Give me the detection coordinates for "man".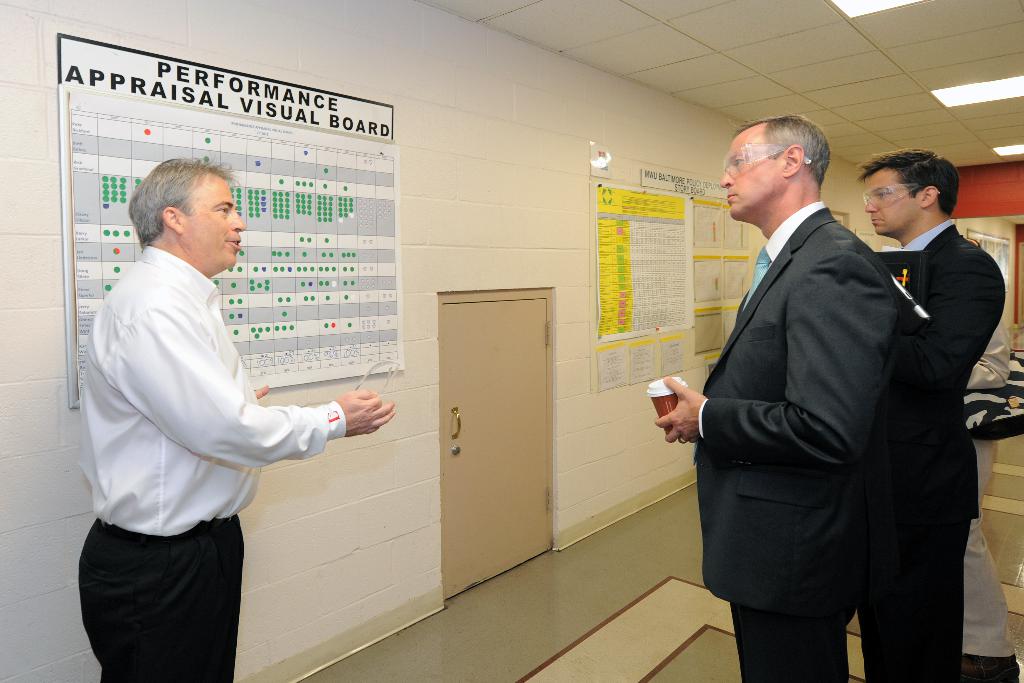
BBox(858, 147, 1005, 682).
